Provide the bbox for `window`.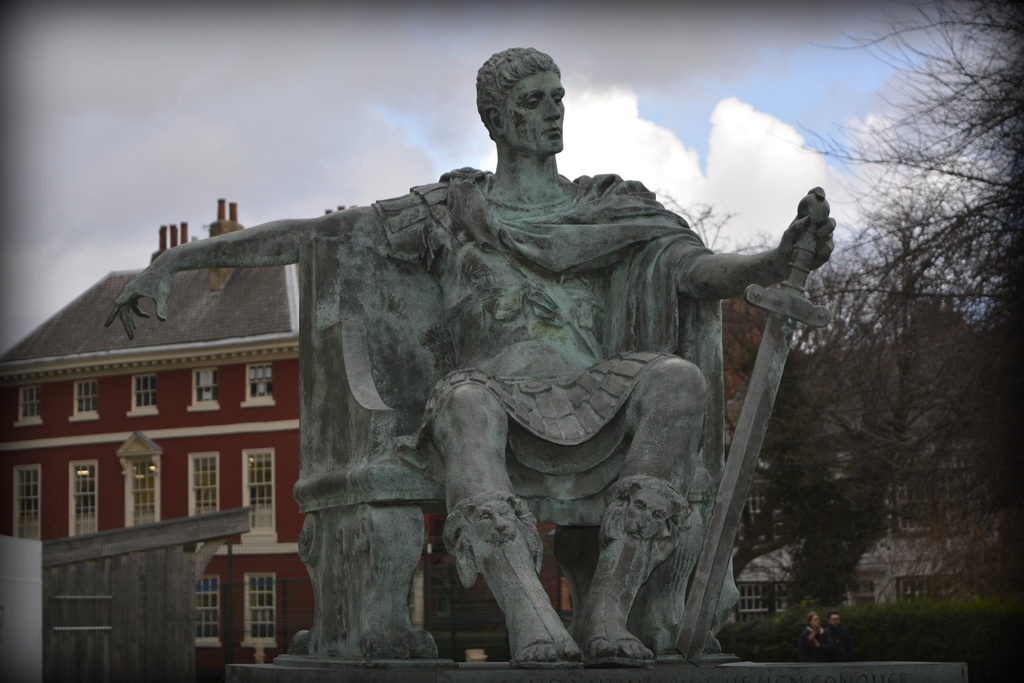
[x1=246, y1=566, x2=278, y2=643].
